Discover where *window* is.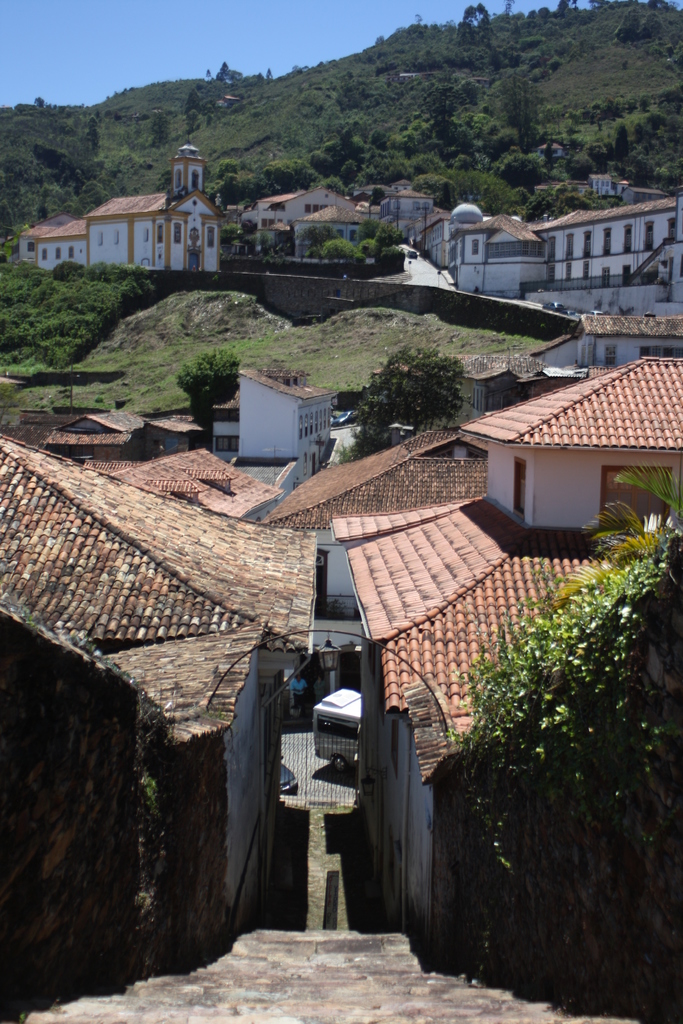
Discovered at (left=601, top=225, right=611, bottom=260).
